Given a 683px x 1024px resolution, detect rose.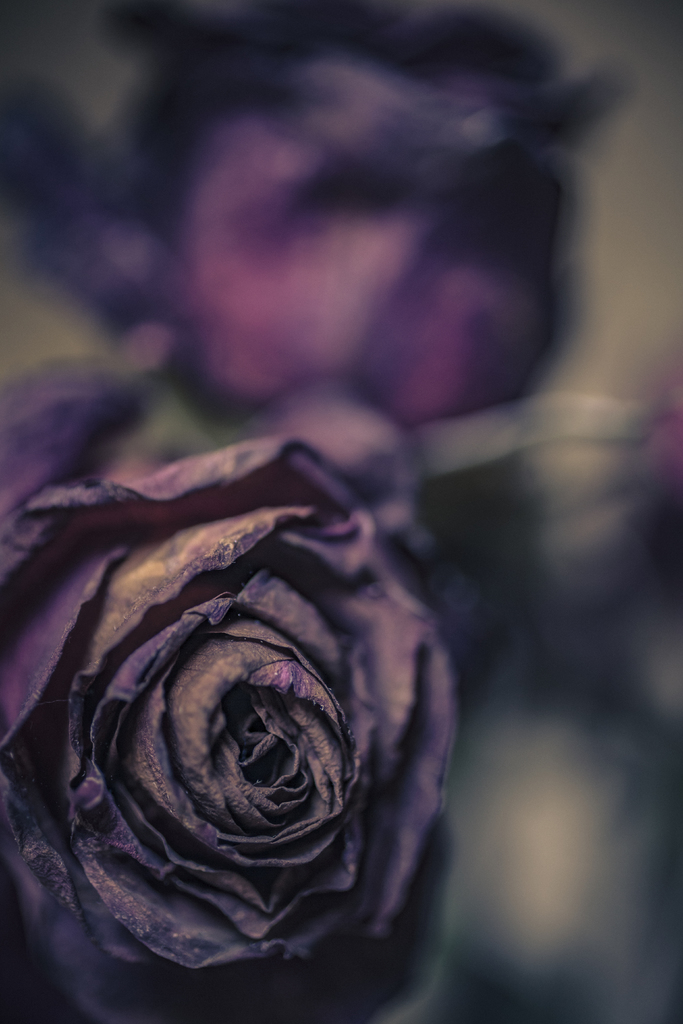
[x1=0, y1=0, x2=618, y2=428].
